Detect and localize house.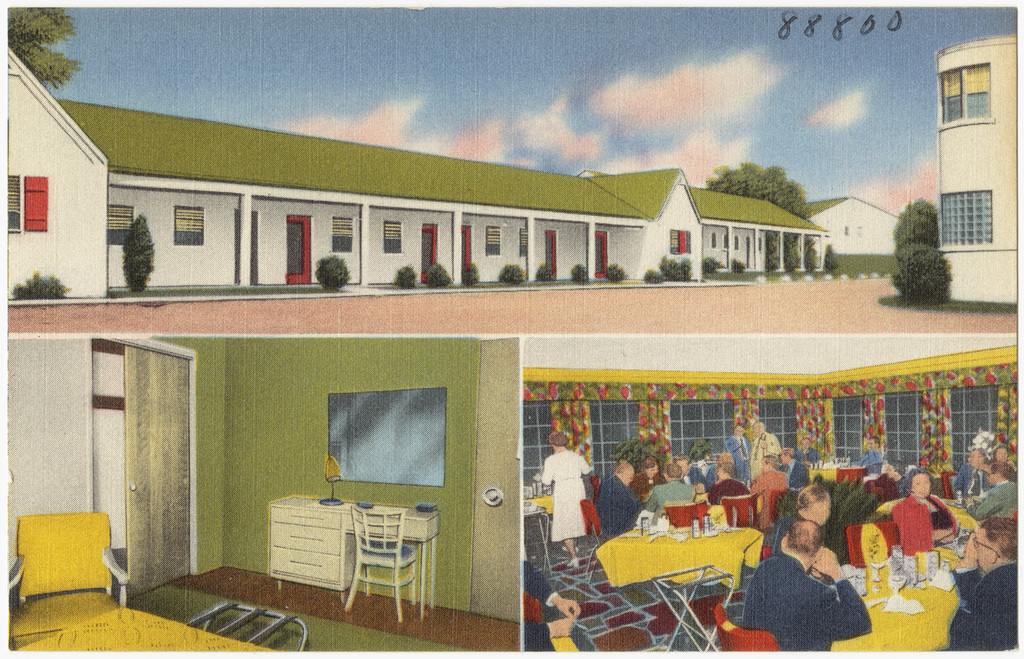
Localized at detection(10, 337, 520, 656).
